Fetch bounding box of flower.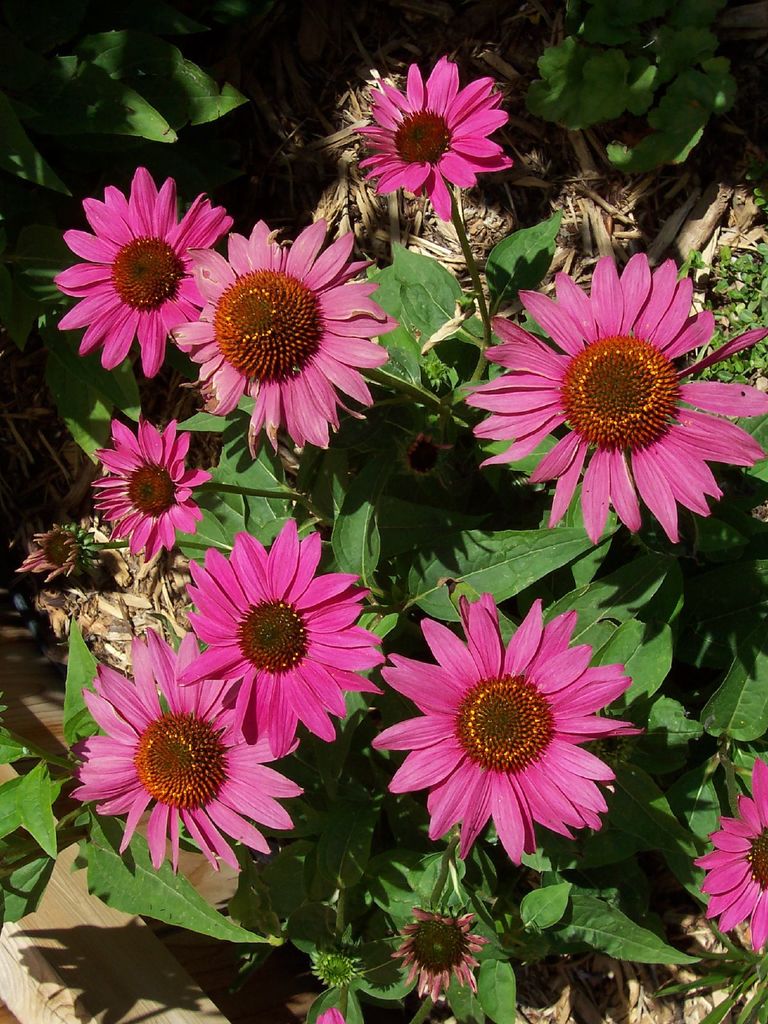
Bbox: [57,164,236,372].
